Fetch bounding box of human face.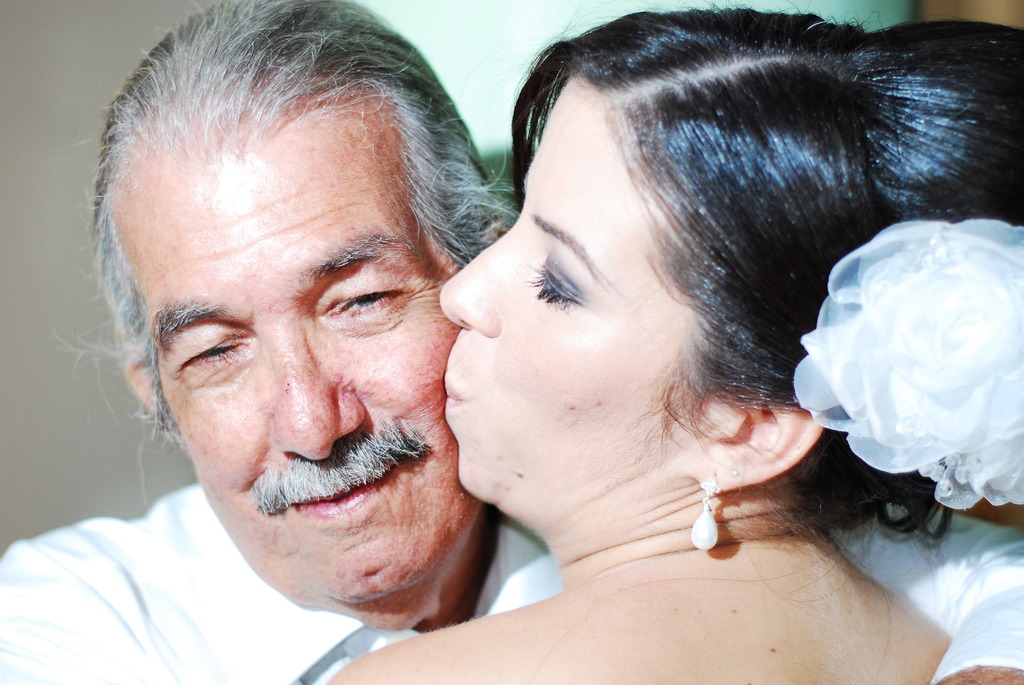
Bbox: detection(436, 76, 690, 490).
